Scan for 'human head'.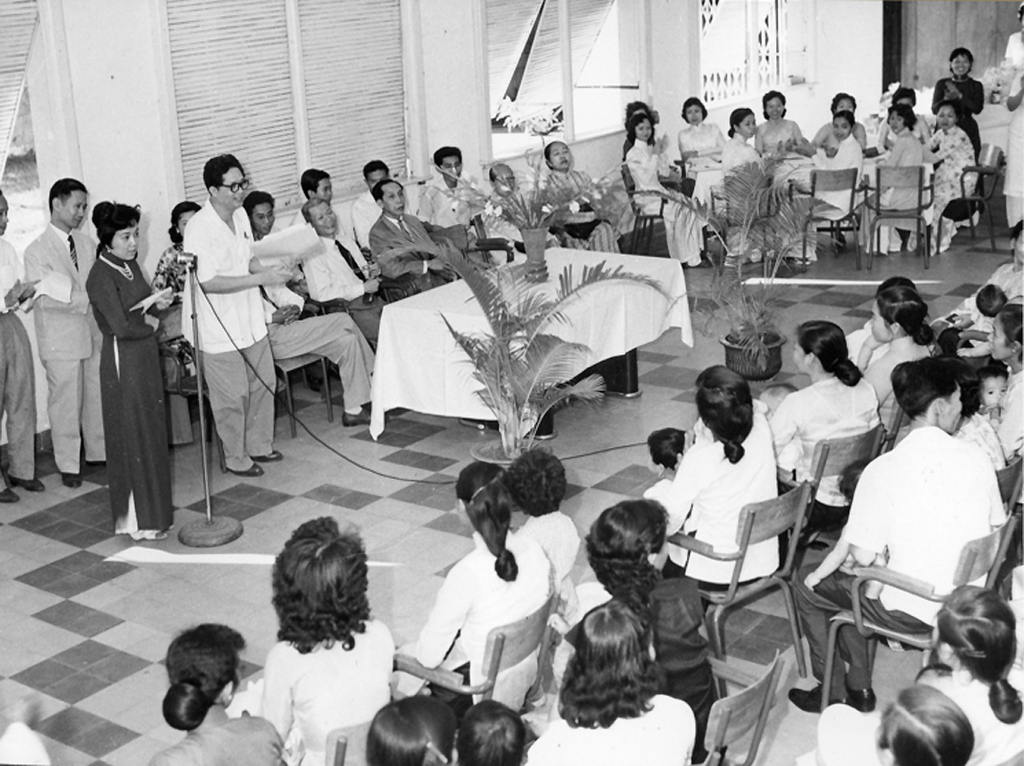
Scan result: BBox(931, 581, 1015, 671).
